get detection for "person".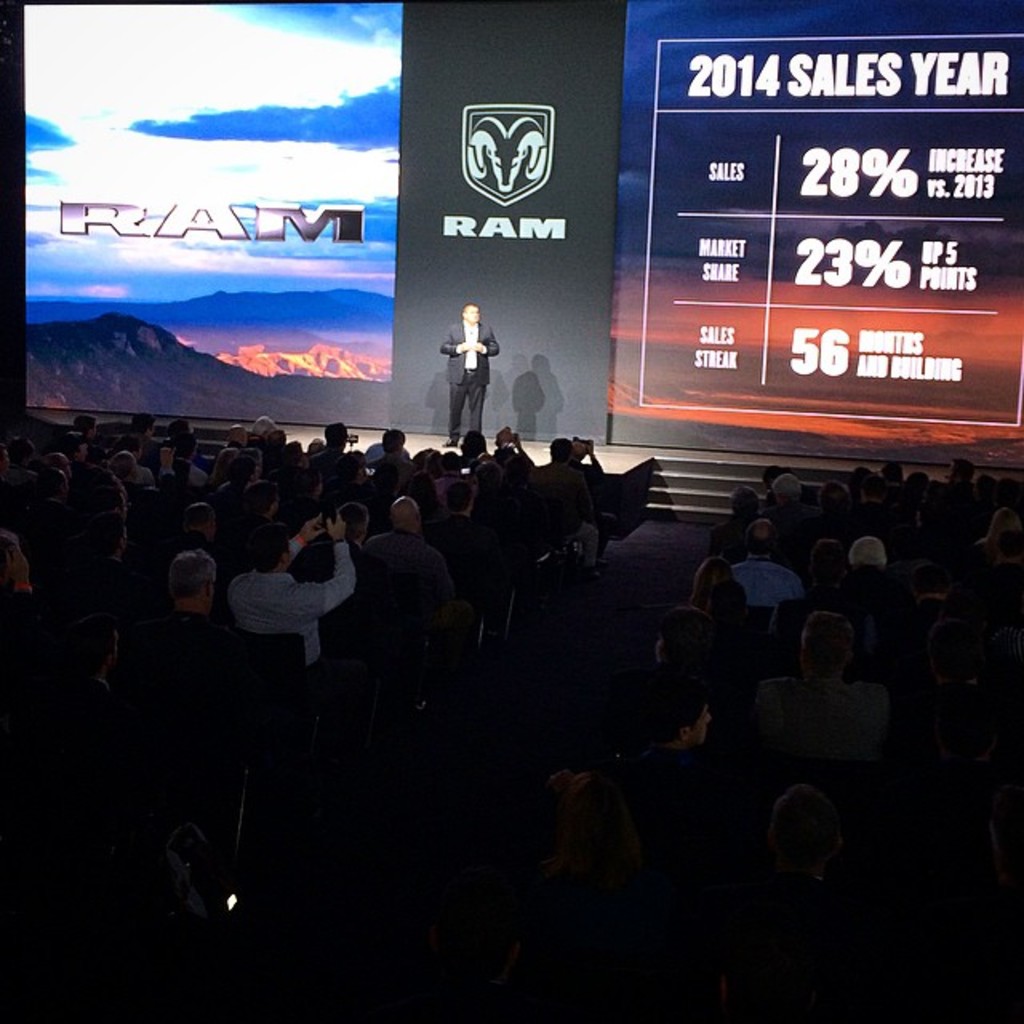
Detection: (144,544,277,734).
